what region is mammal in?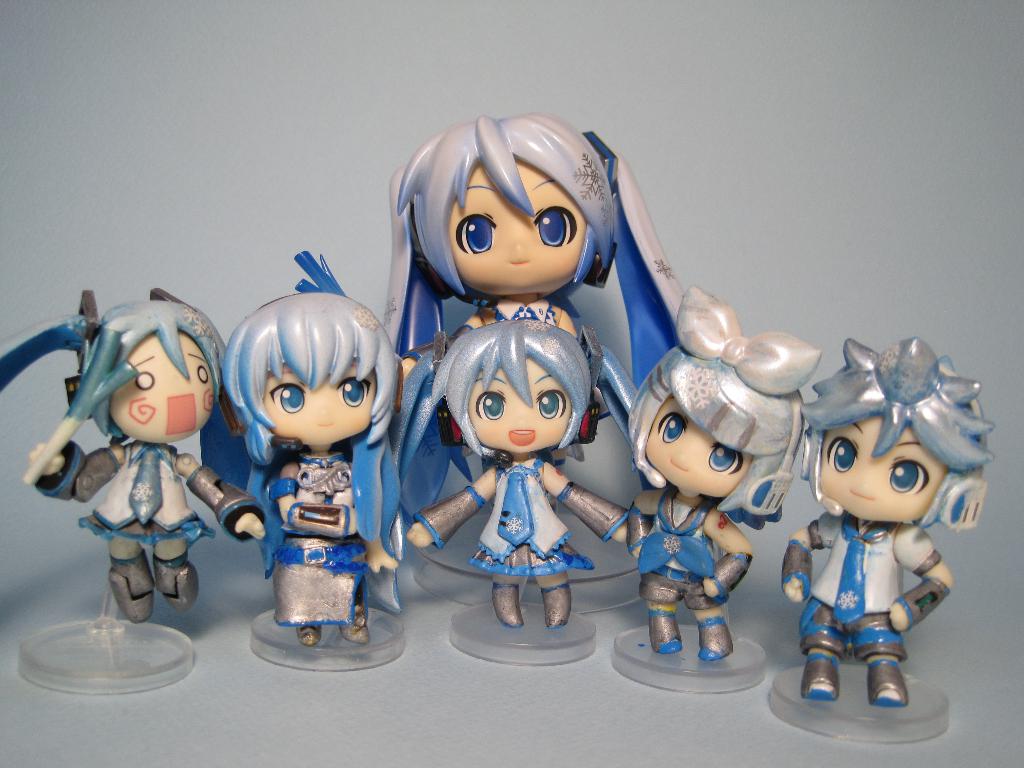
[x1=380, y1=108, x2=686, y2=512].
